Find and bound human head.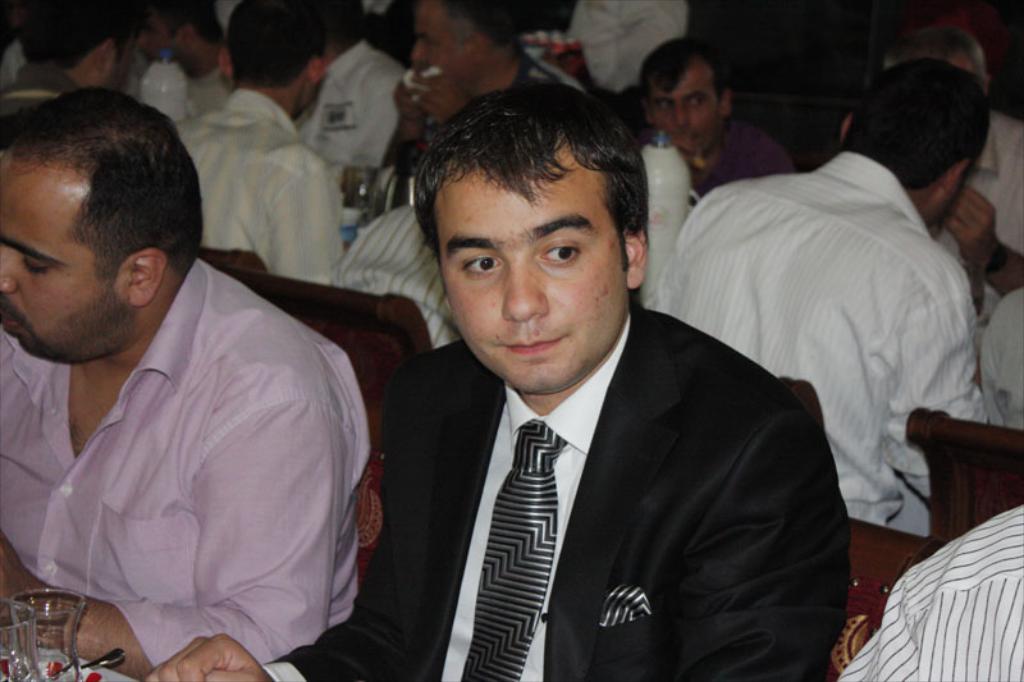
Bound: select_region(0, 90, 200, 356).
